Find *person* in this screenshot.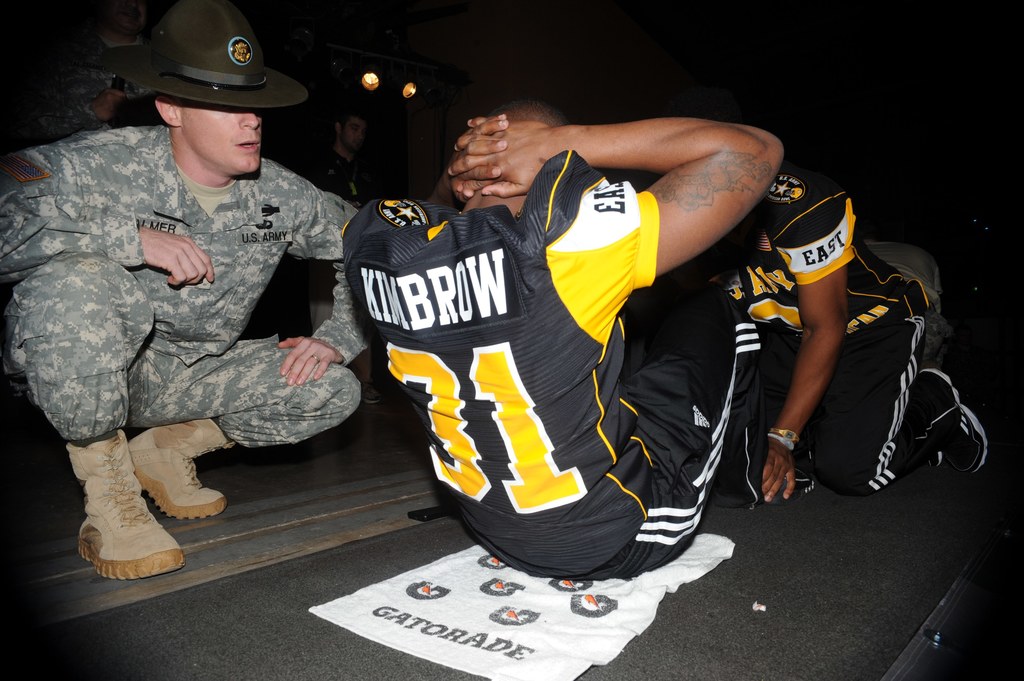
The bounding box for *person* is detection(326, 98, 797, 589).
